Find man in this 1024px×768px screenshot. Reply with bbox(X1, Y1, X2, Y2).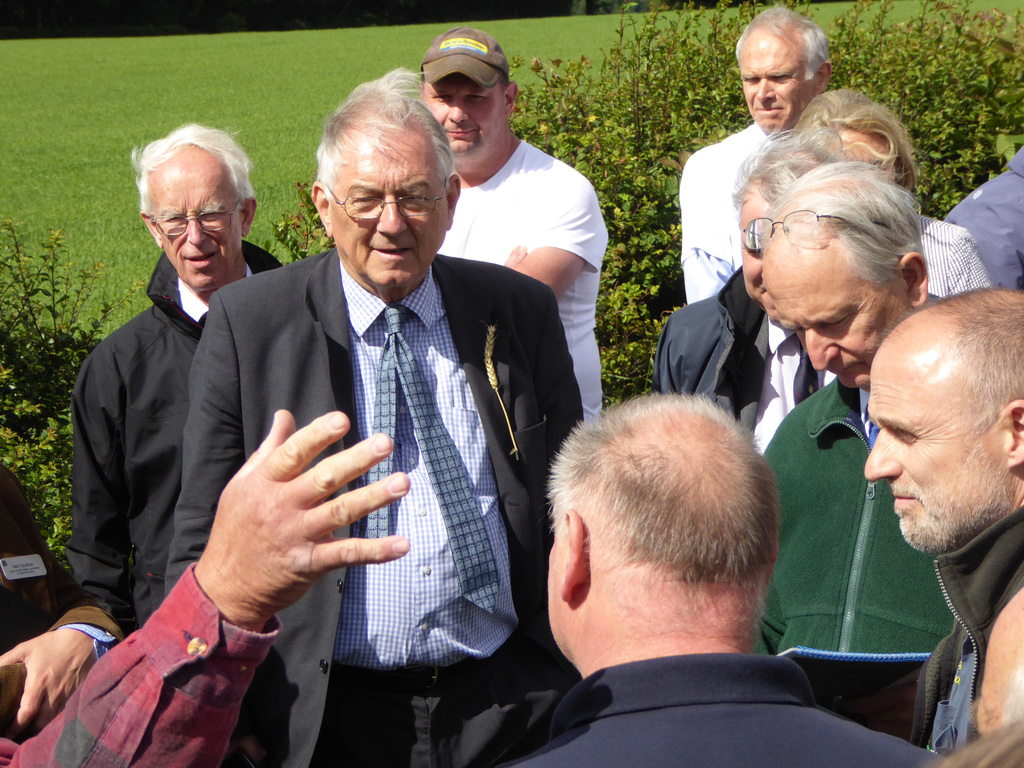
bbox(861, 285, 1023, 754).
